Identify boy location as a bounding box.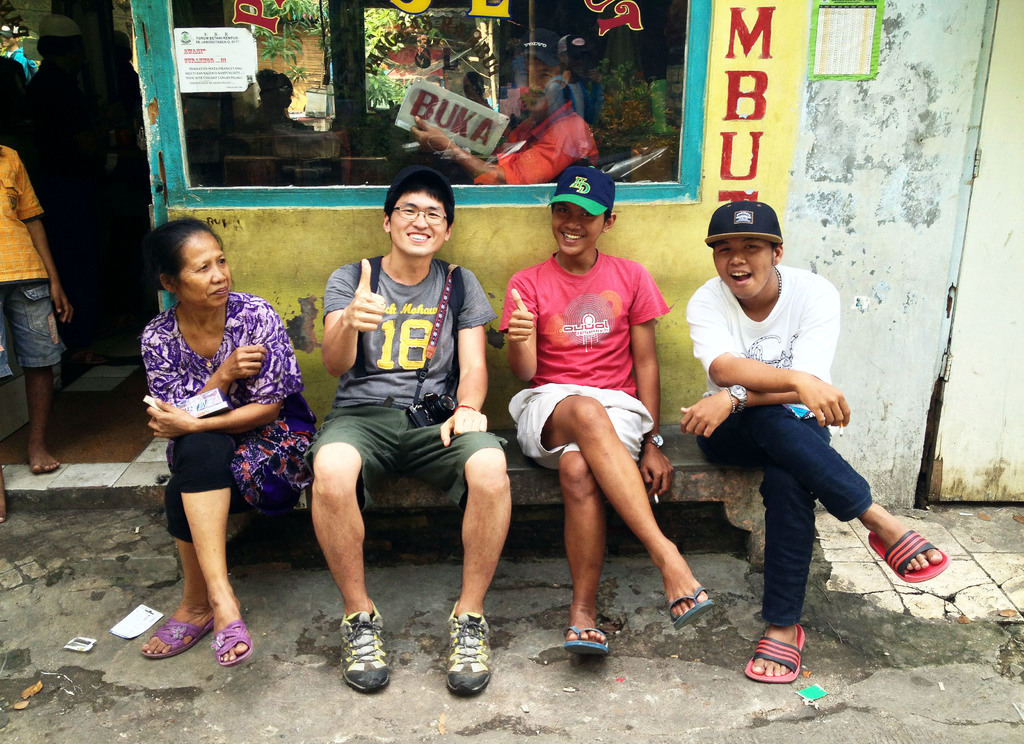
bbox(0, 130, 72, 524).
